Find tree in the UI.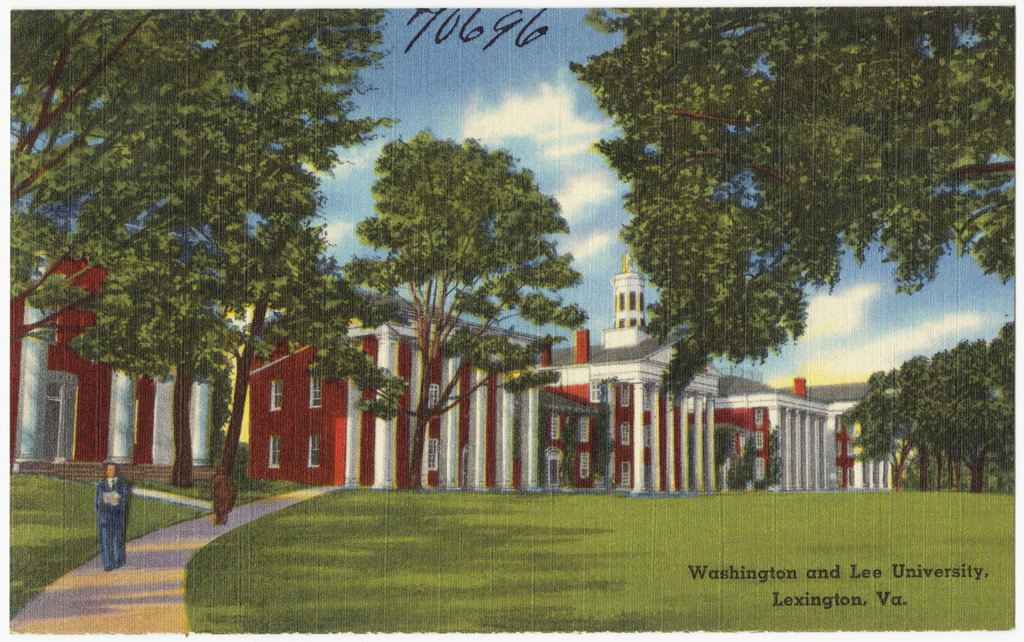
UI element at x1=135, y1=208, x2=405, y2=537.
